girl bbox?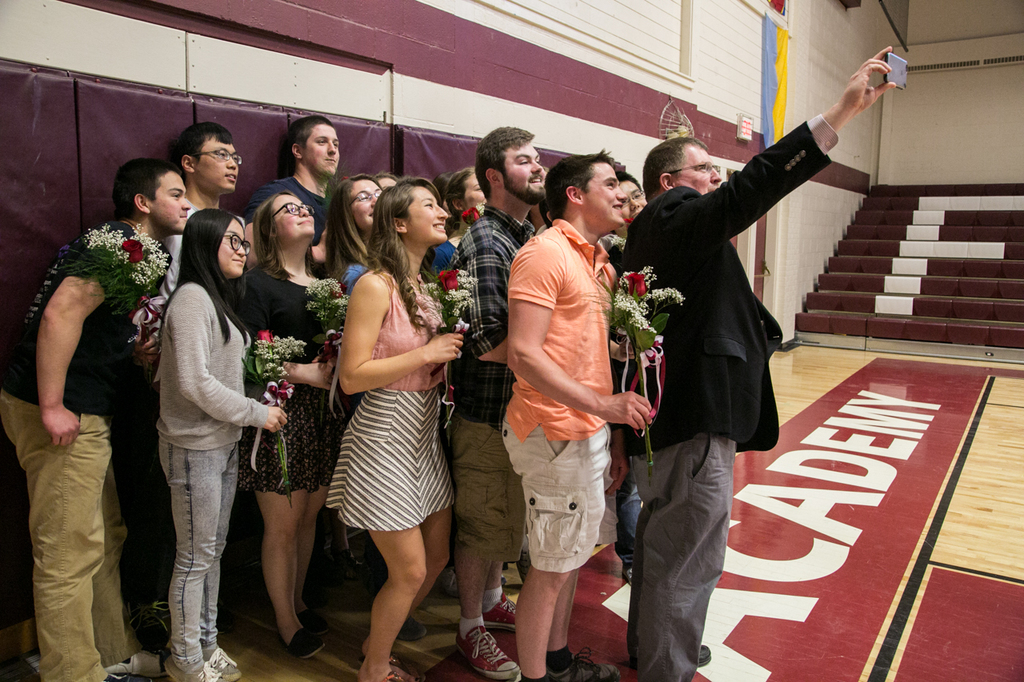
241/186/351/655
